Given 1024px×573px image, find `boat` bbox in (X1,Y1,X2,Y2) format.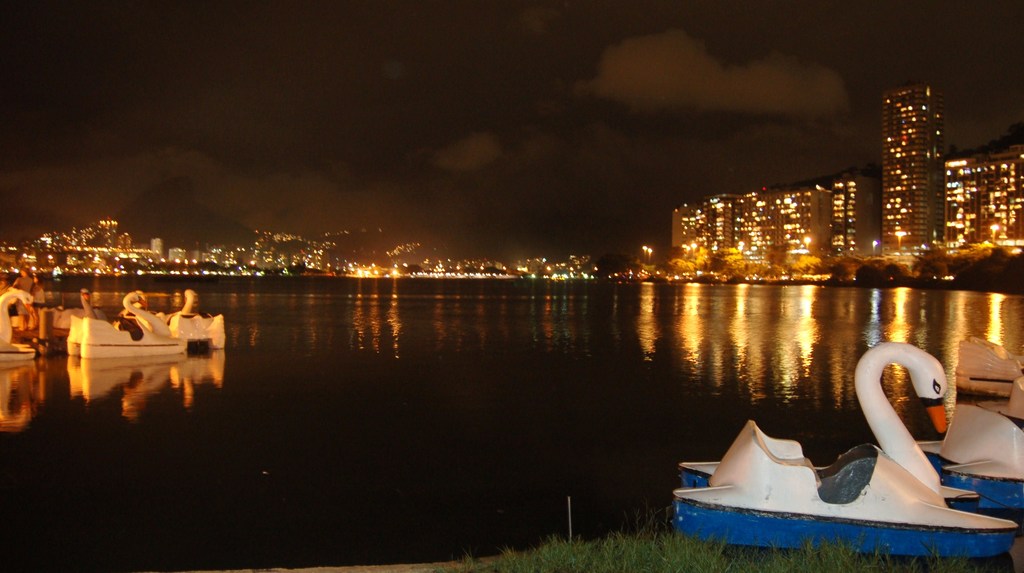
(85,292,186,364).
